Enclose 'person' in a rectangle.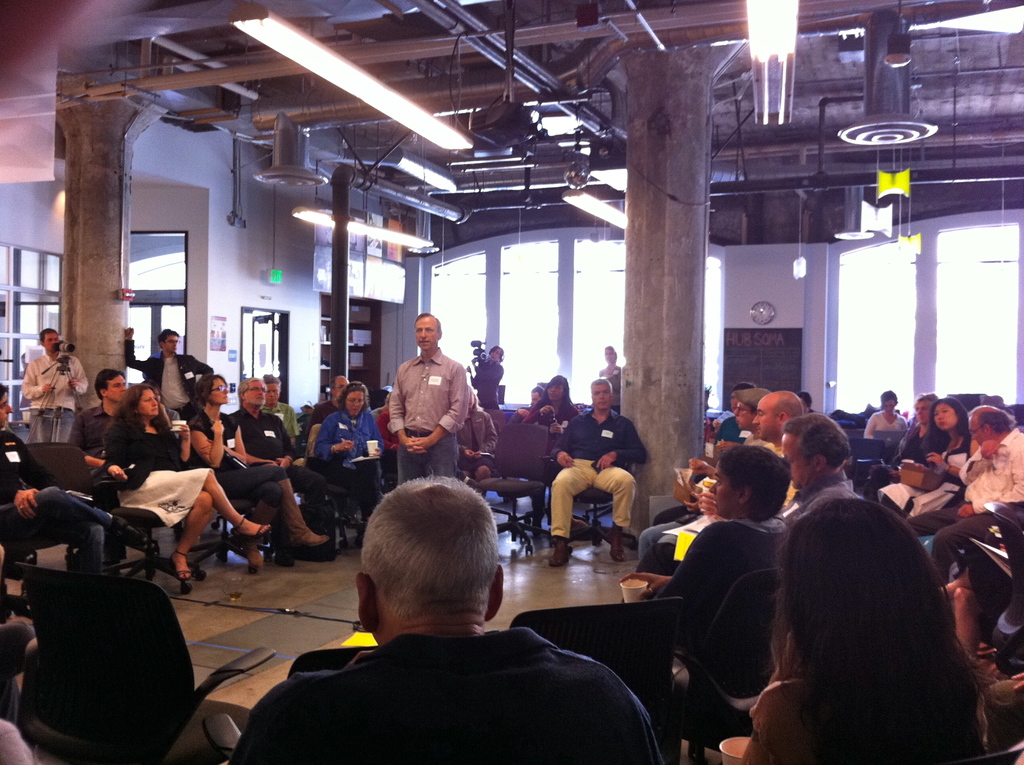
x1=541, y1=376, x2=651, y2=567.
